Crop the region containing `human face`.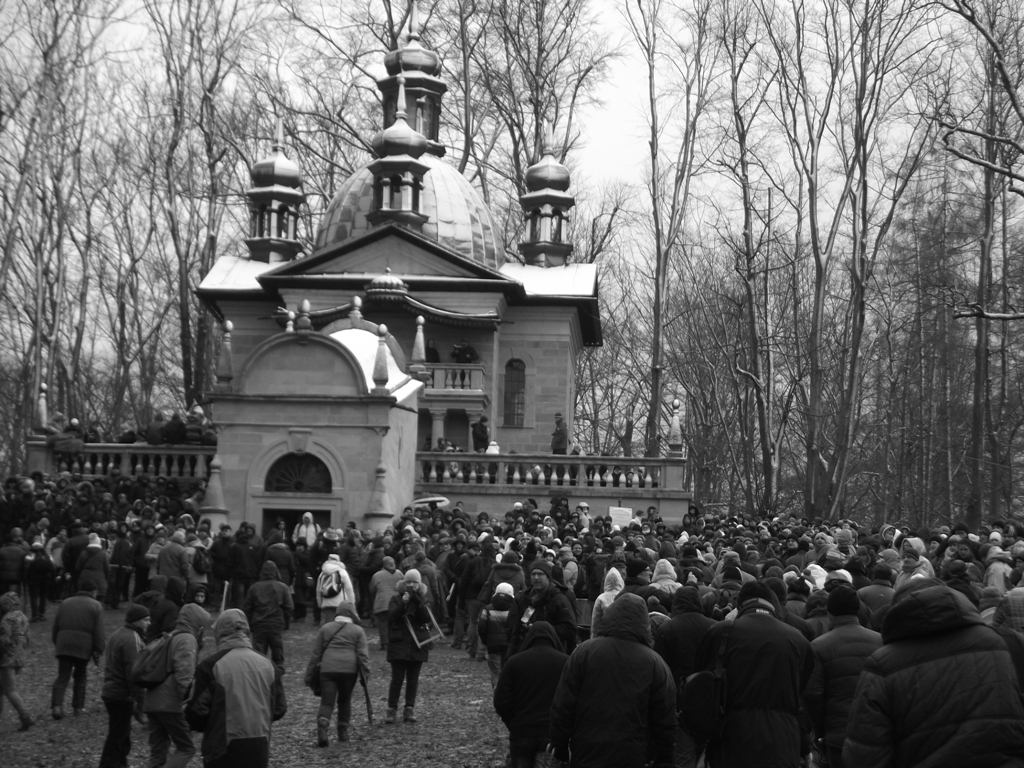
Crop region: <bbox>279, 523, 286, 524</bbox>.
